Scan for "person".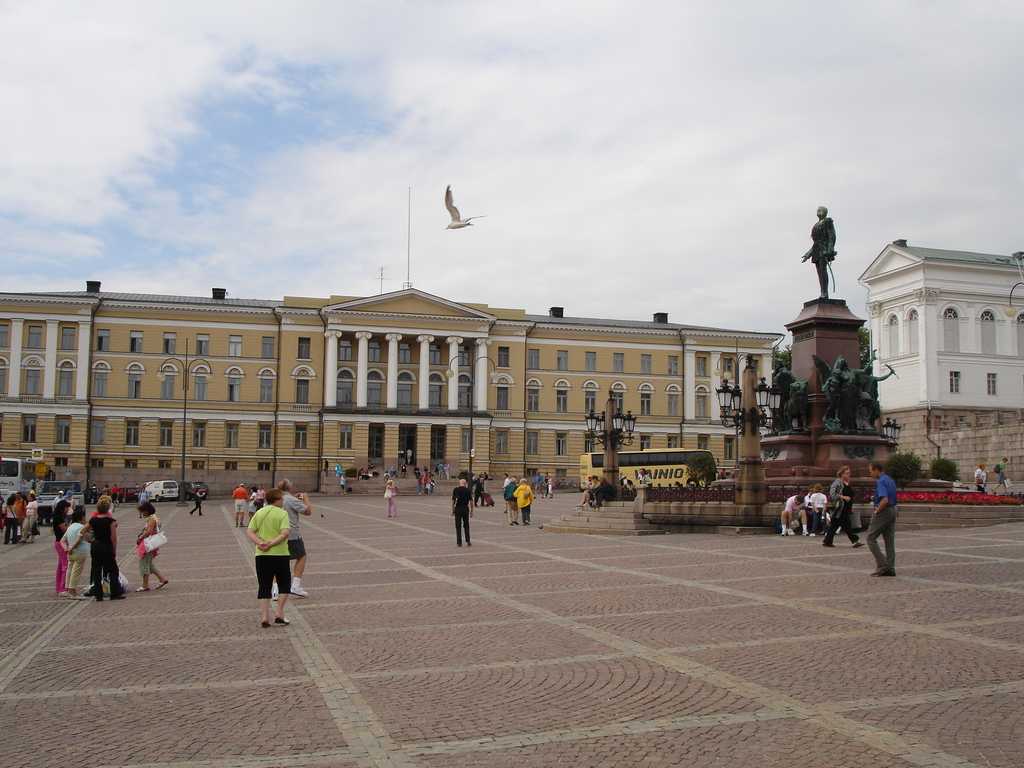
Scan result: [135, 501, 170, 593].
